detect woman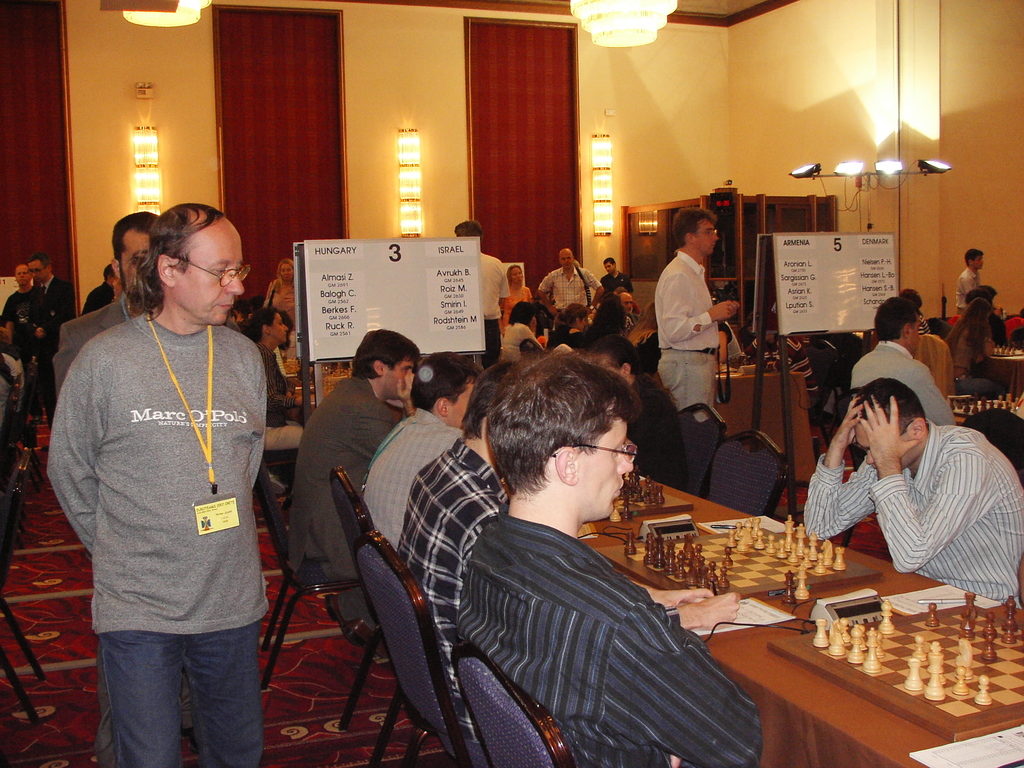
x1=584, y1=294, x2=623, y2=349
